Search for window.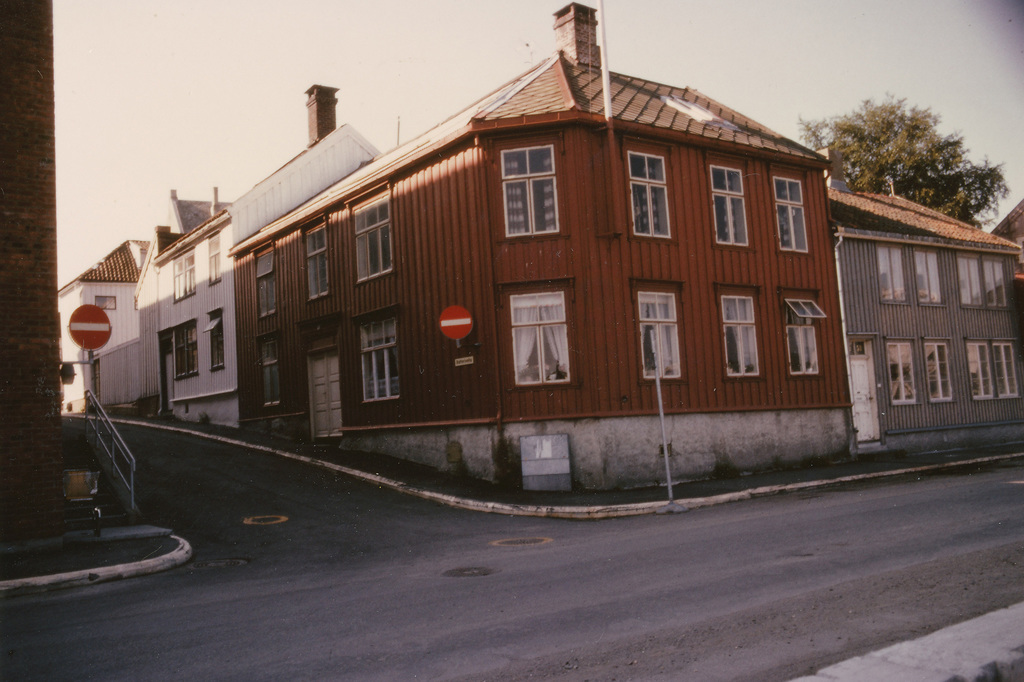
Found at (left=771, top=178, right=809, bottom=254).
